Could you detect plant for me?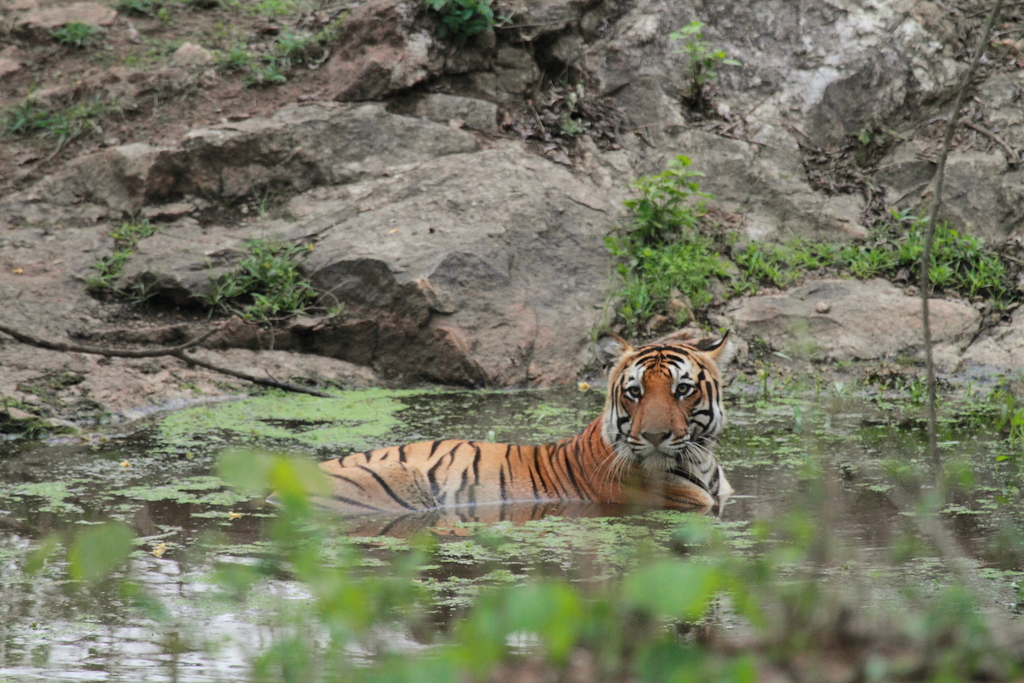
Detection result: box(671, 16, 740, 98).
